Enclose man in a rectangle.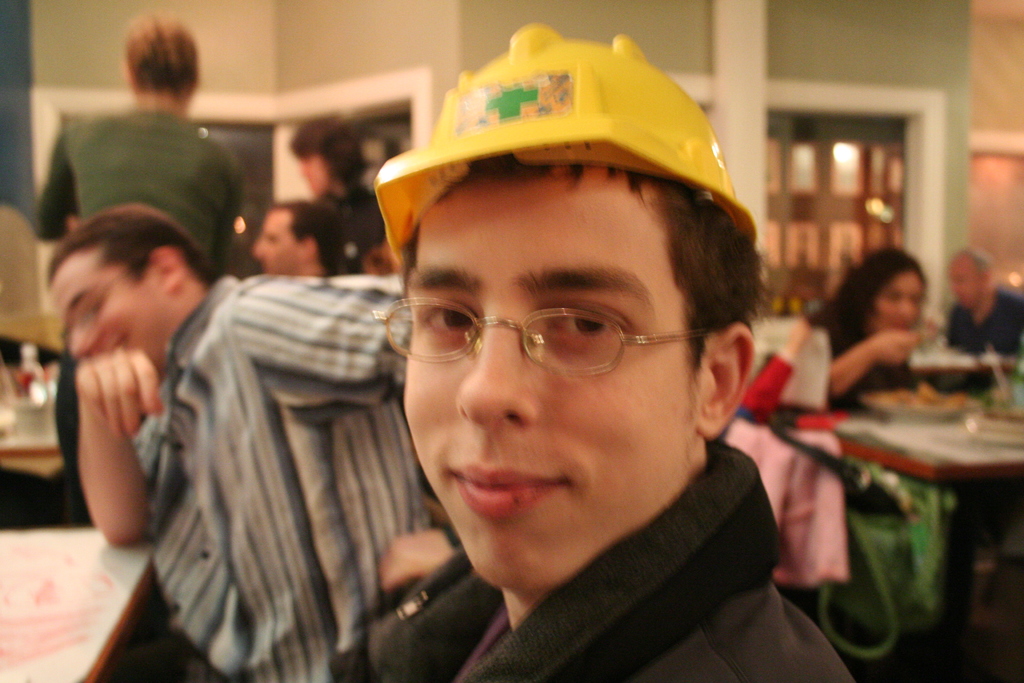
pyautogui.locateOnScreen(46, 201, 411, 682).
